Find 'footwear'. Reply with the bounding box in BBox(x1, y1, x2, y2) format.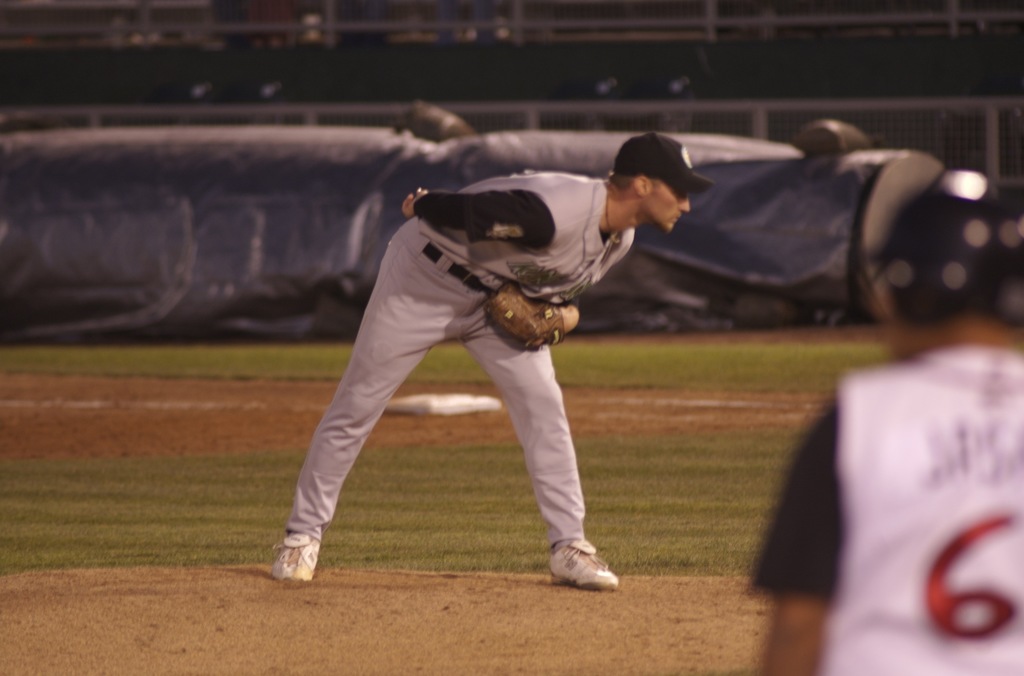
BBox(538, 533, 612, 596).
